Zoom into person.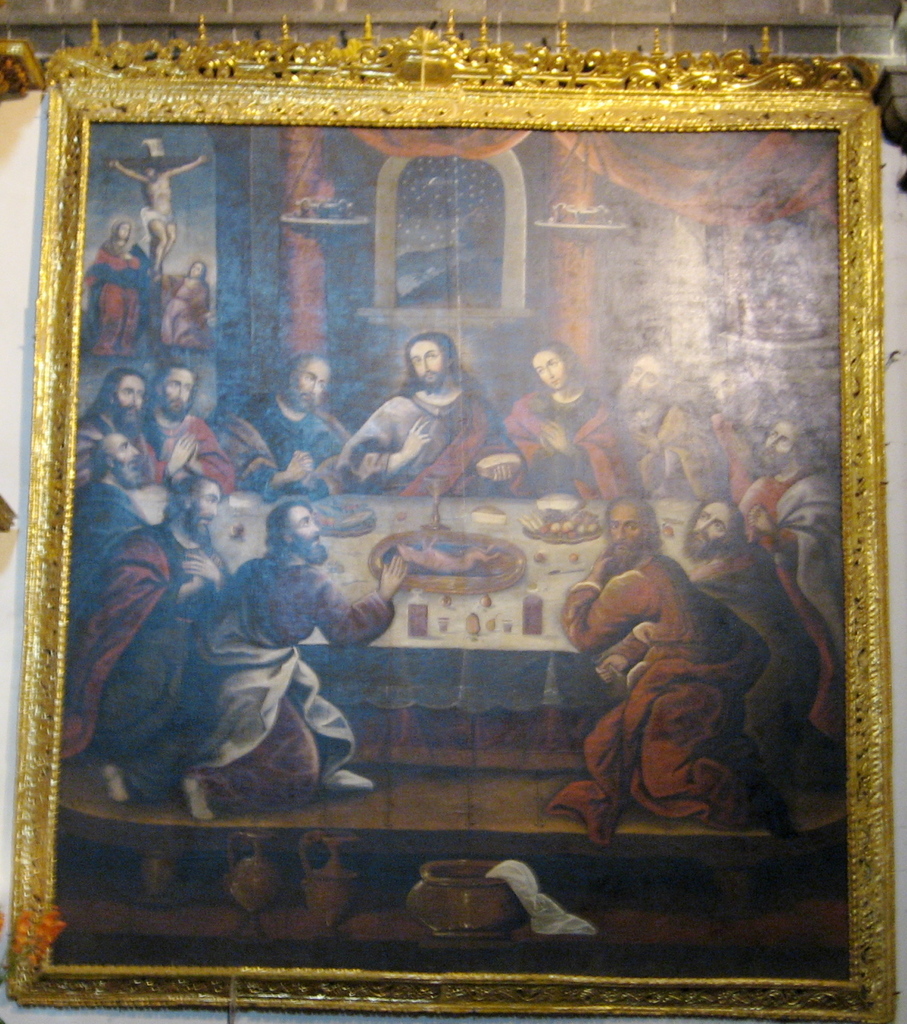
Zoom target: select_region(57, 426, 154, 611).
